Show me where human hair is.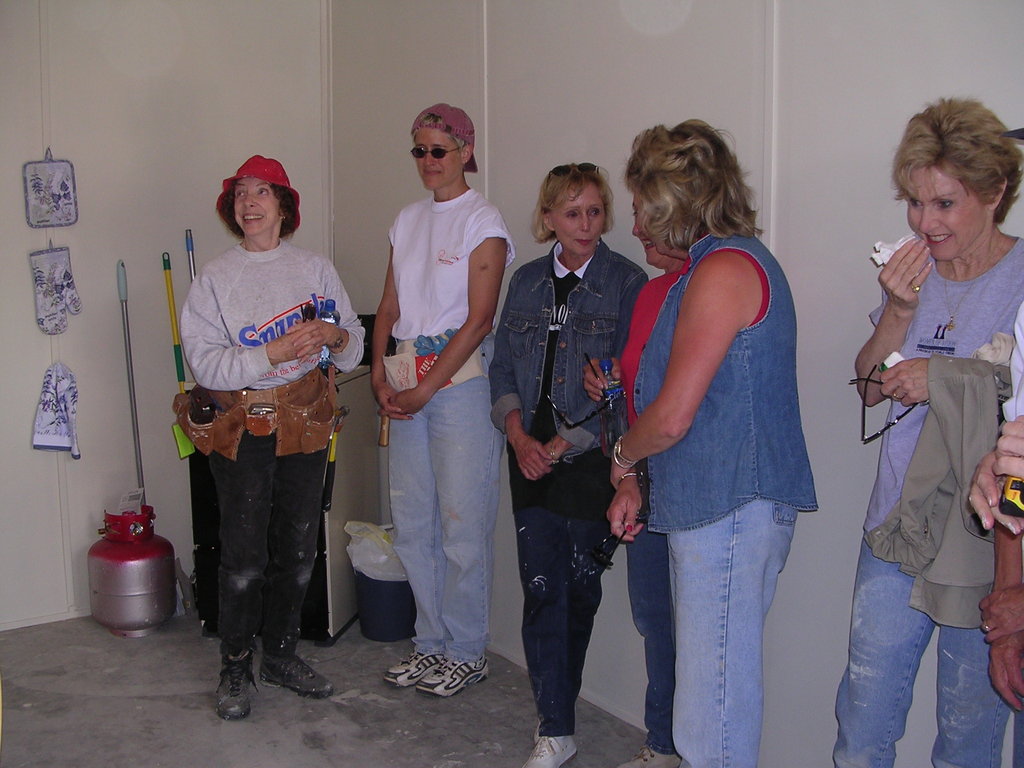
human hair is at [x1=530, y1=163, x2=612, y2=241].
